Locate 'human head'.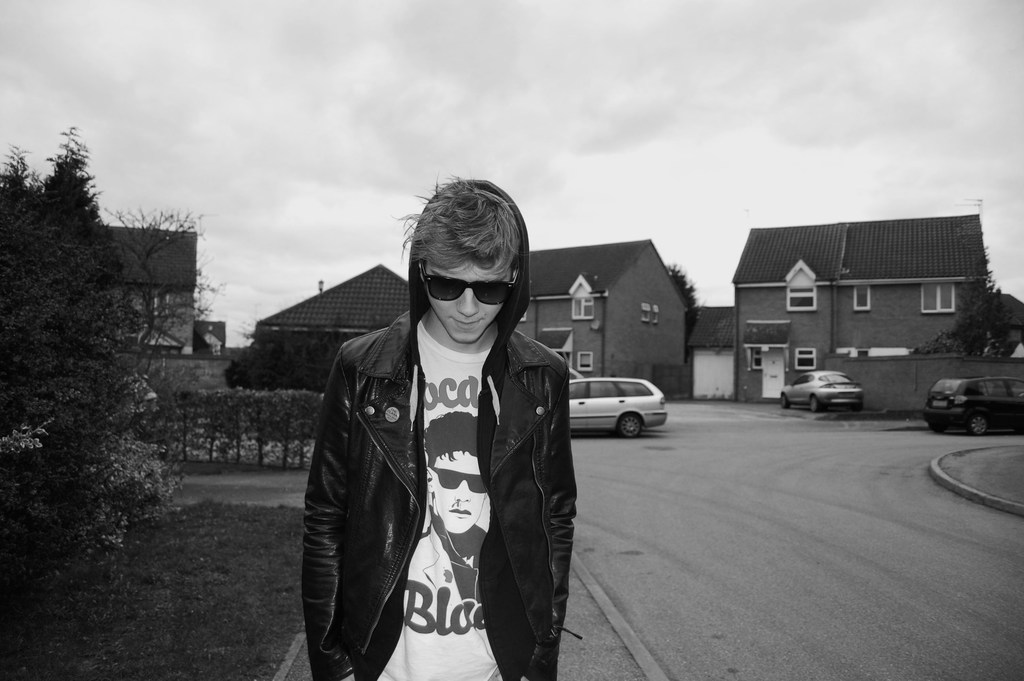
Bounding box: [427, 410, 491, 534].
